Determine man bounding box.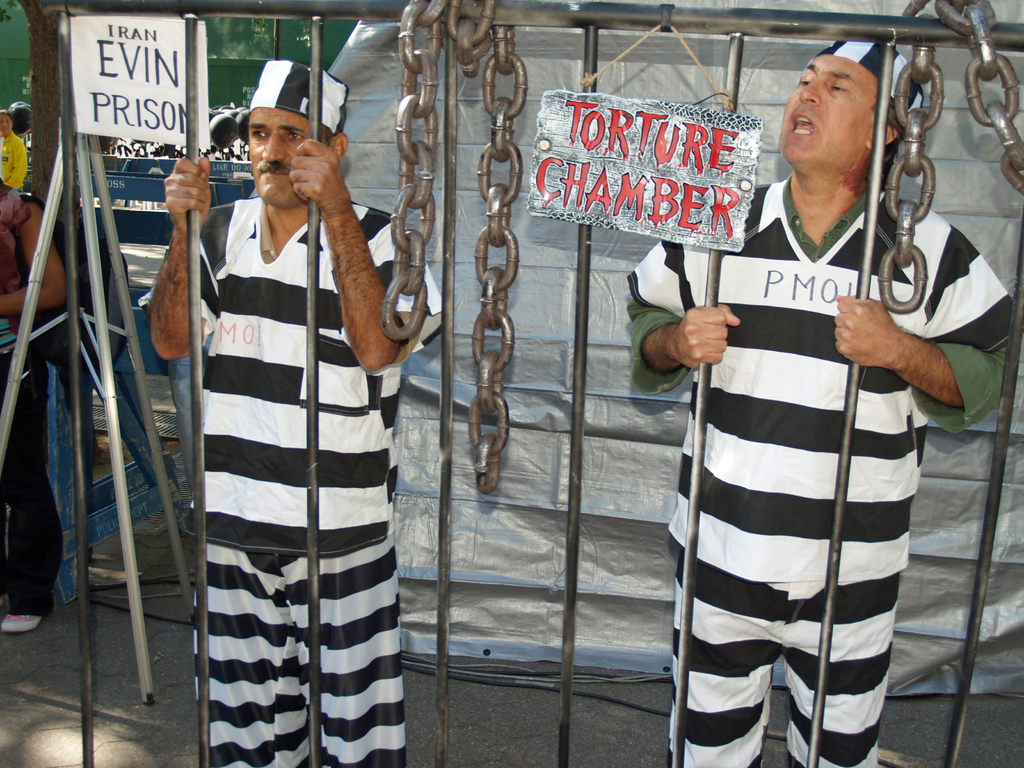
Determined: detection(148, 52, 449, 767).
